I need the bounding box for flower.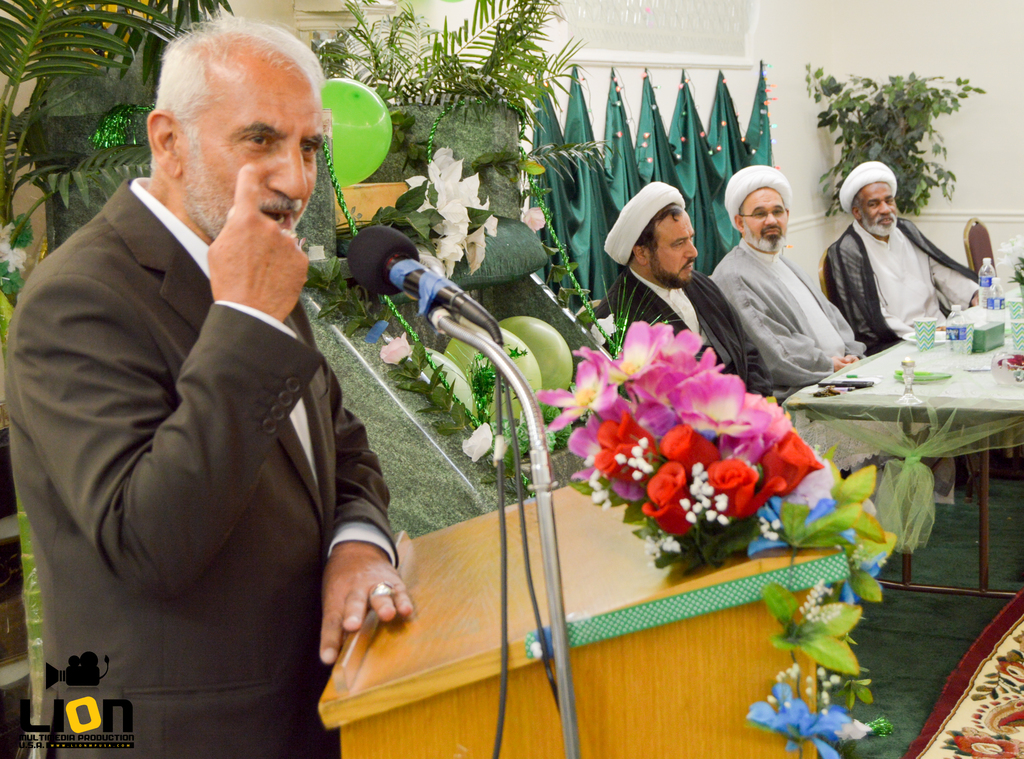
Here it is: [x1=527, y1=360, x2=597, y2=434].
